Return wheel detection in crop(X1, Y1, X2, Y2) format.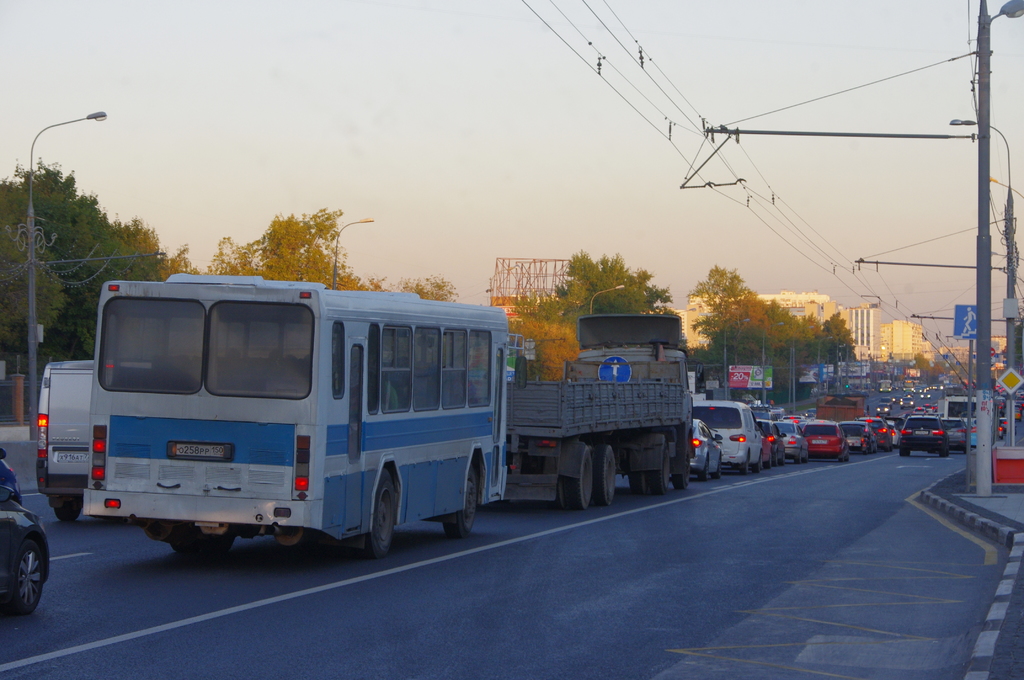
crop(700, 457, 708, 482).
